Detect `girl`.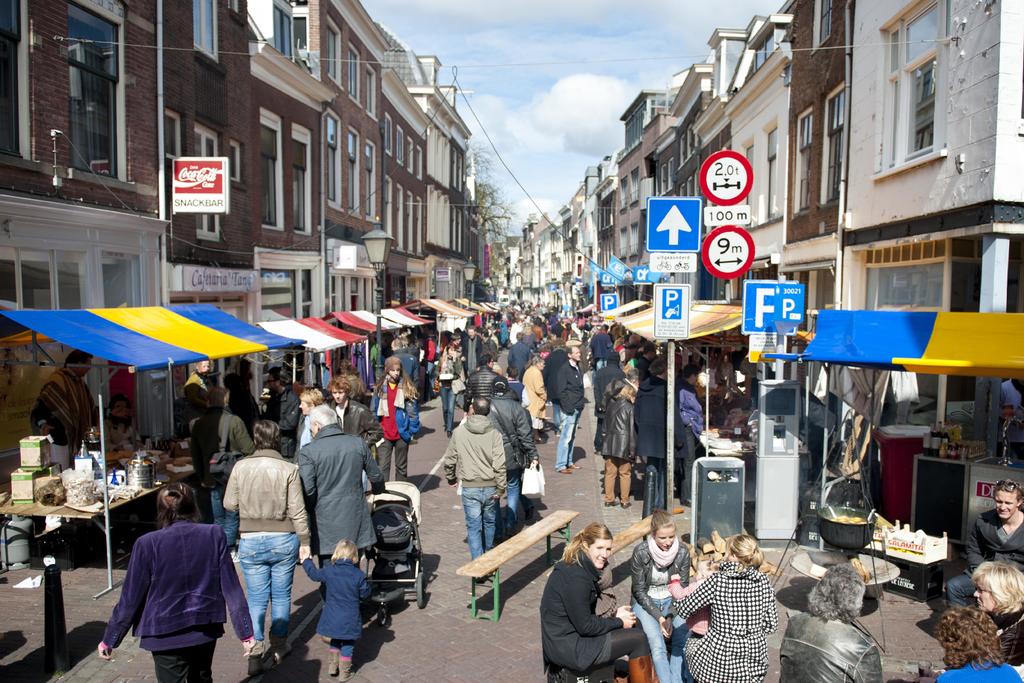
Detected at region(298, 537, 373, 676).
